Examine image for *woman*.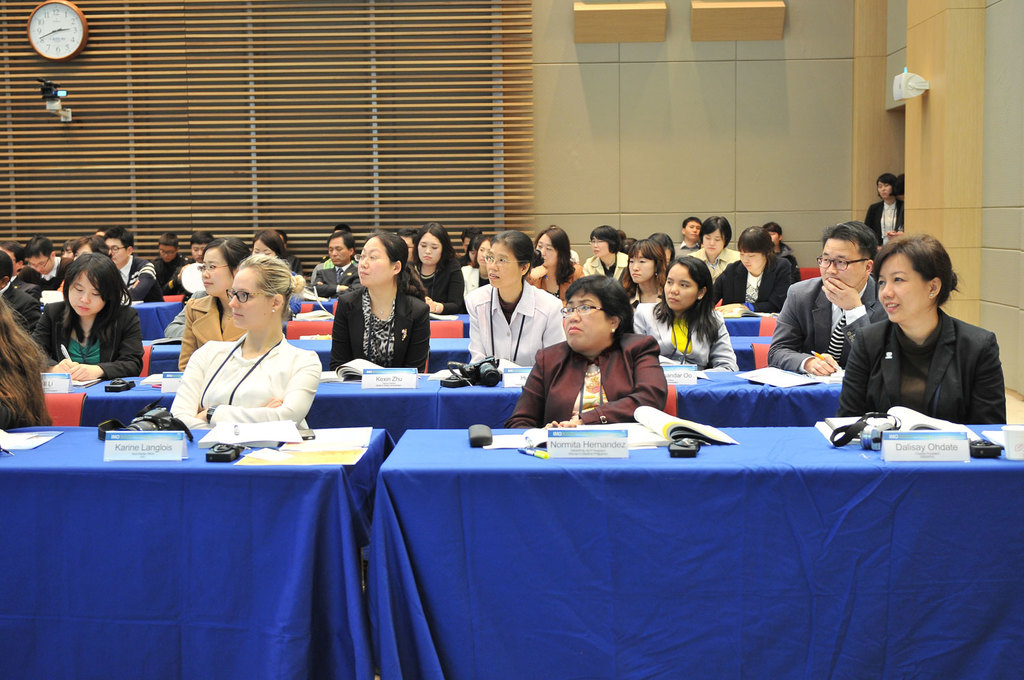
Examination result: [179, 236, 257, 374].
